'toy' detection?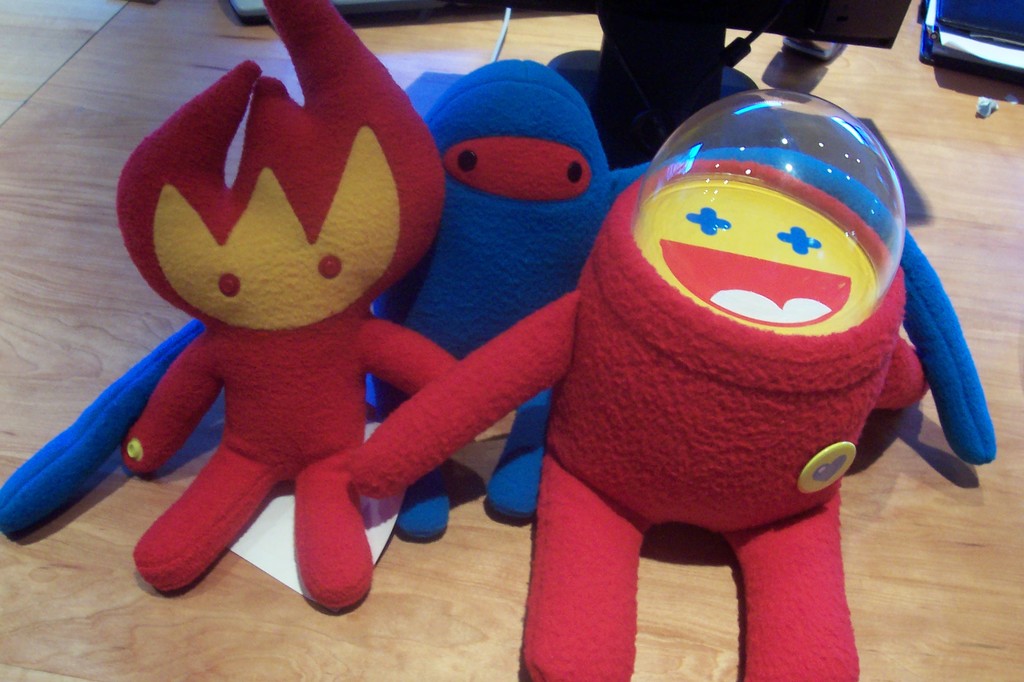
<box>122,0,463,608</box>
